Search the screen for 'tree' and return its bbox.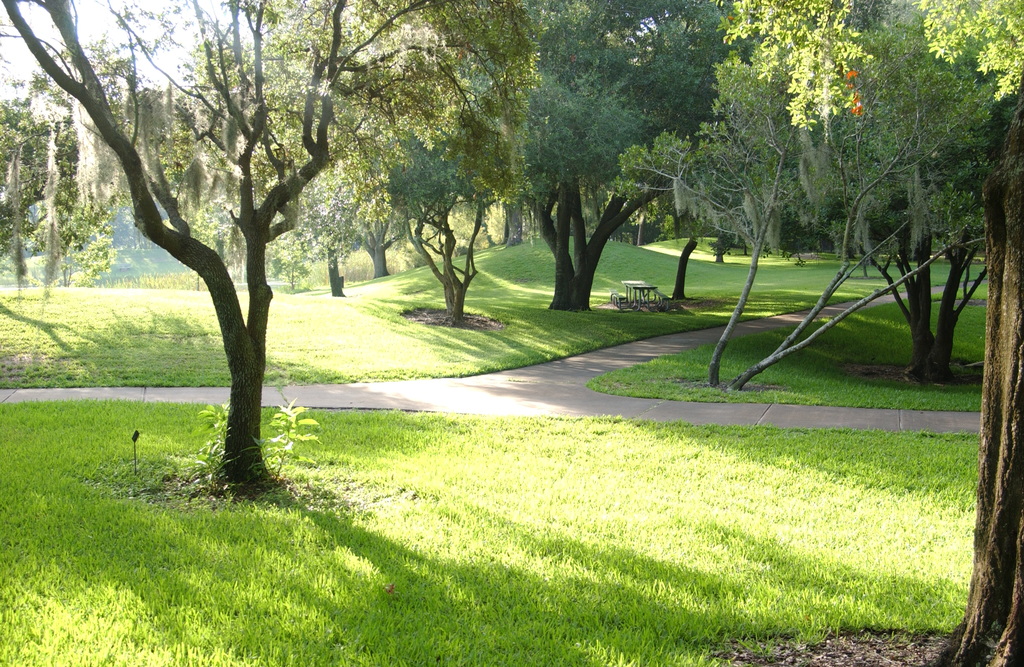
Found: 919, 0, 1023, 656.
